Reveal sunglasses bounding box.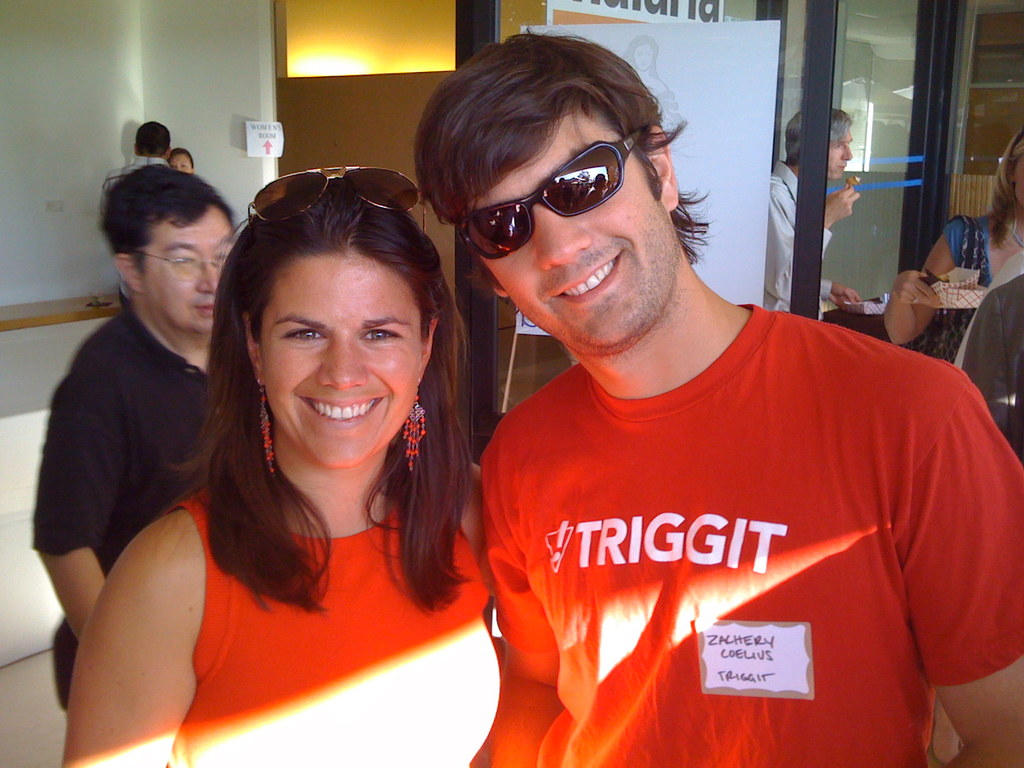
Revealed: Rect(454, 128, 642, 259).
